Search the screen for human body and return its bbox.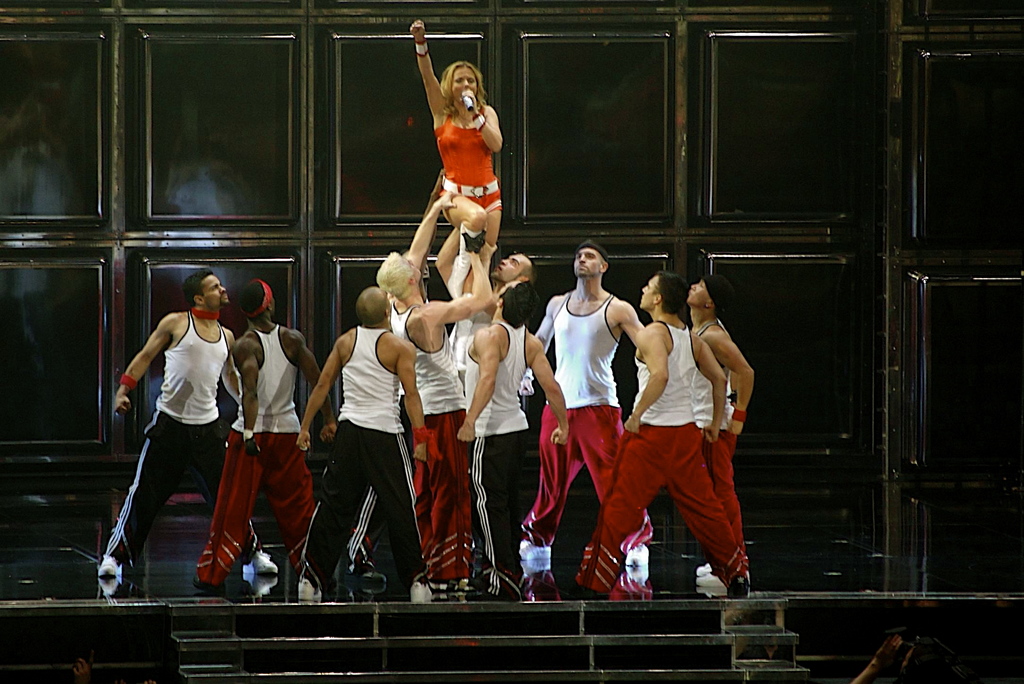
Found: left=450, top=277, right=579, bottom=596.
